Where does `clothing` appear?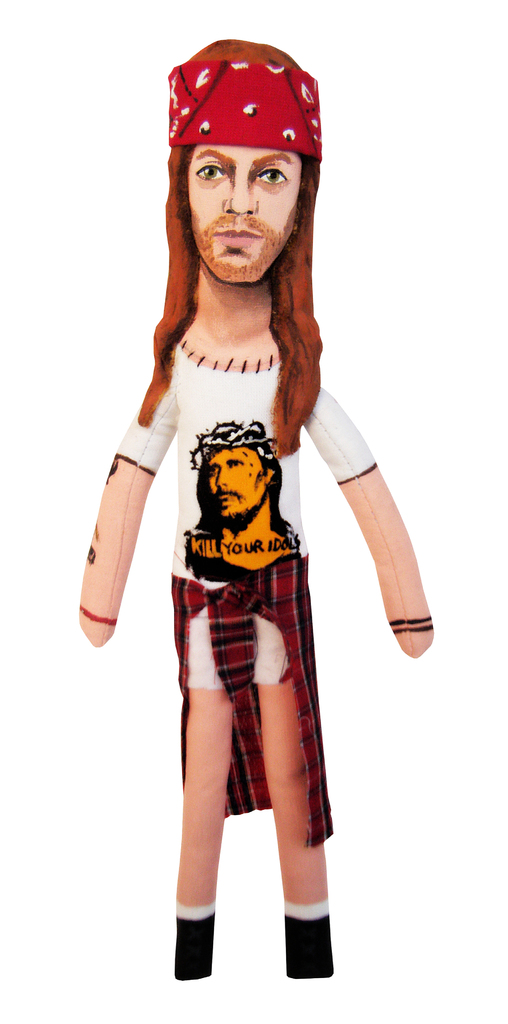
Appears at 122,363,342,849.
